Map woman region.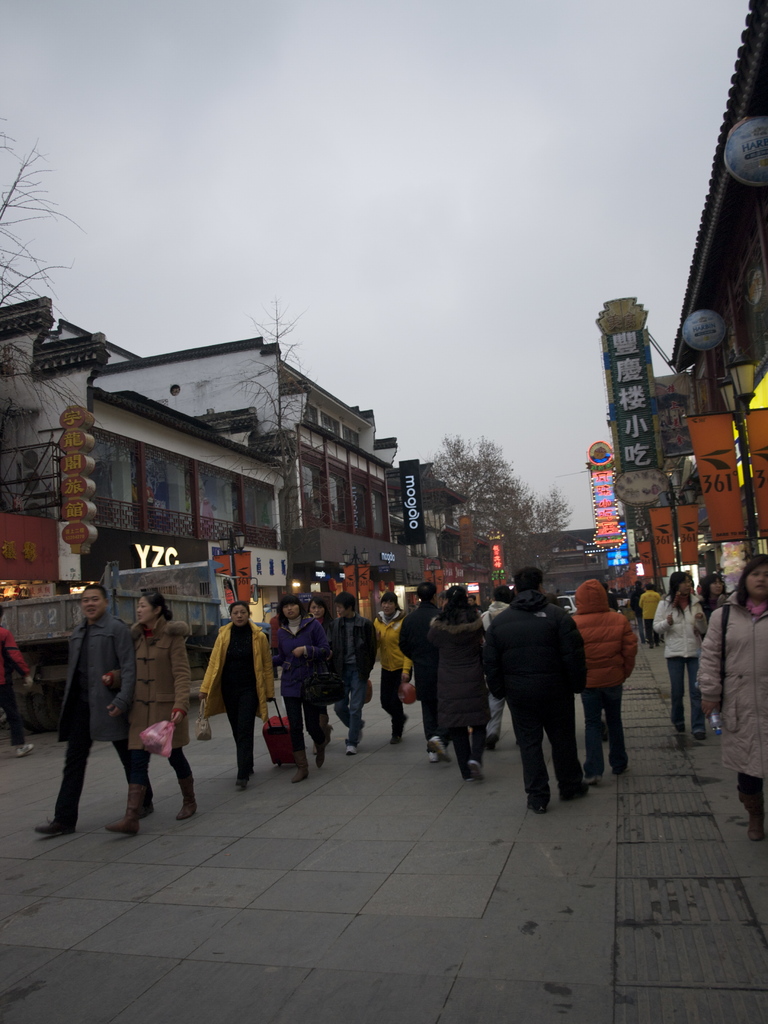
Mapped to select_region(693, 552, 767, 844).
